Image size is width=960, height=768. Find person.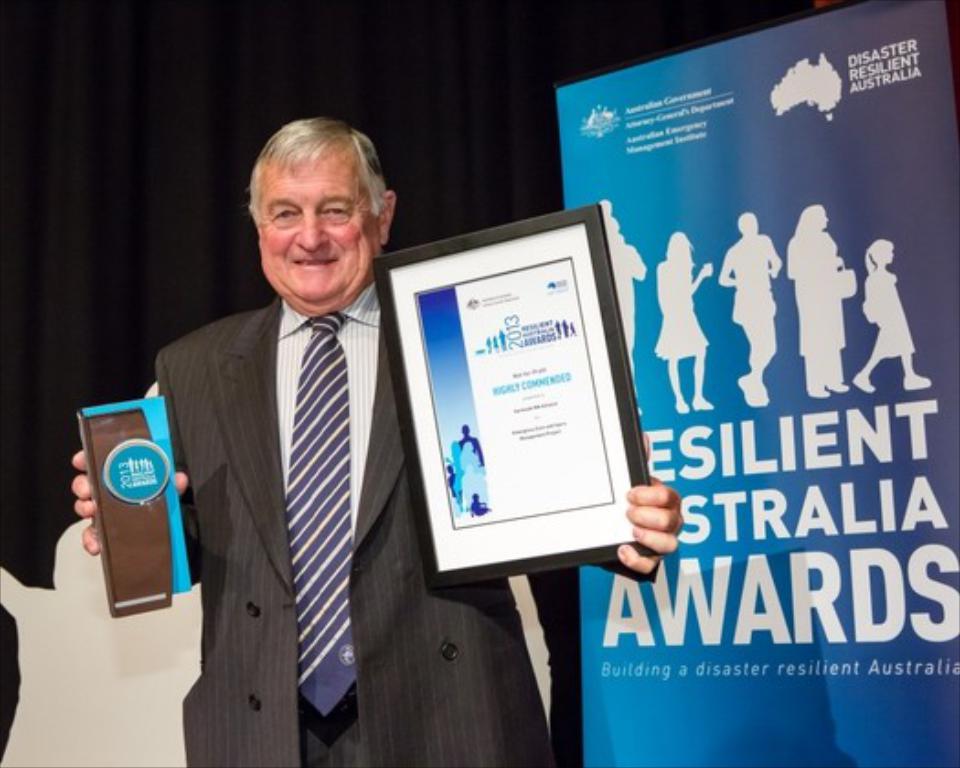
crop(788, 197, 859, 400).
